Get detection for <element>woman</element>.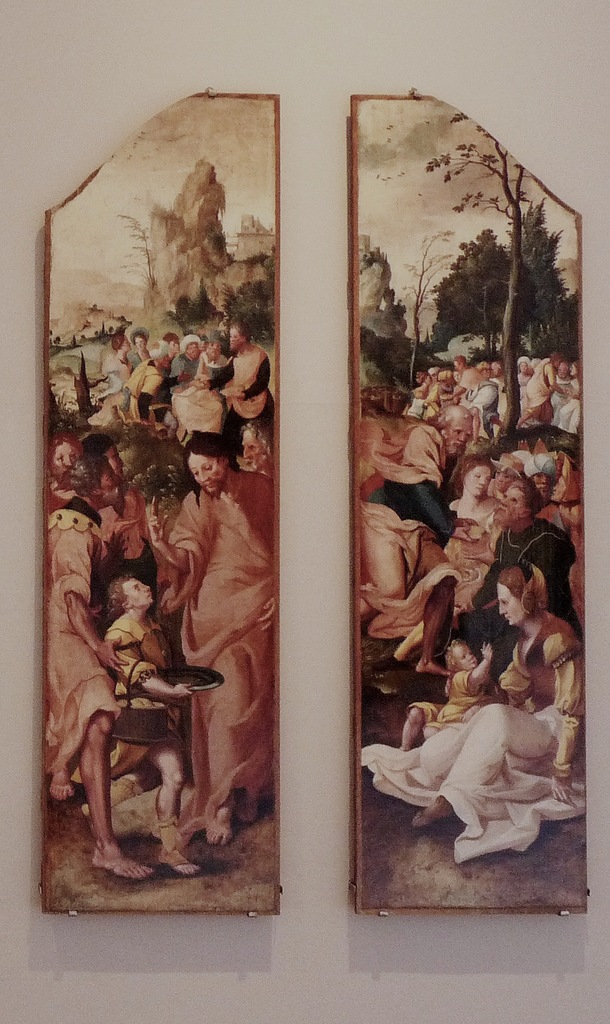
Detection: bbox(366, 456, 503, 664).
